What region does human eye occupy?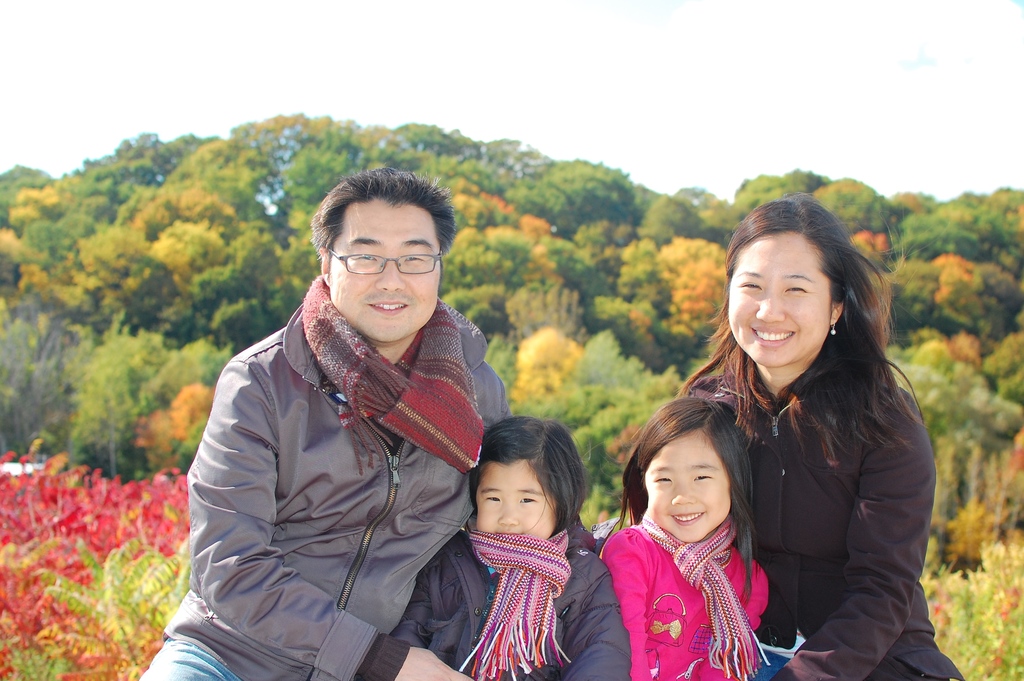
694 473 712 483.
